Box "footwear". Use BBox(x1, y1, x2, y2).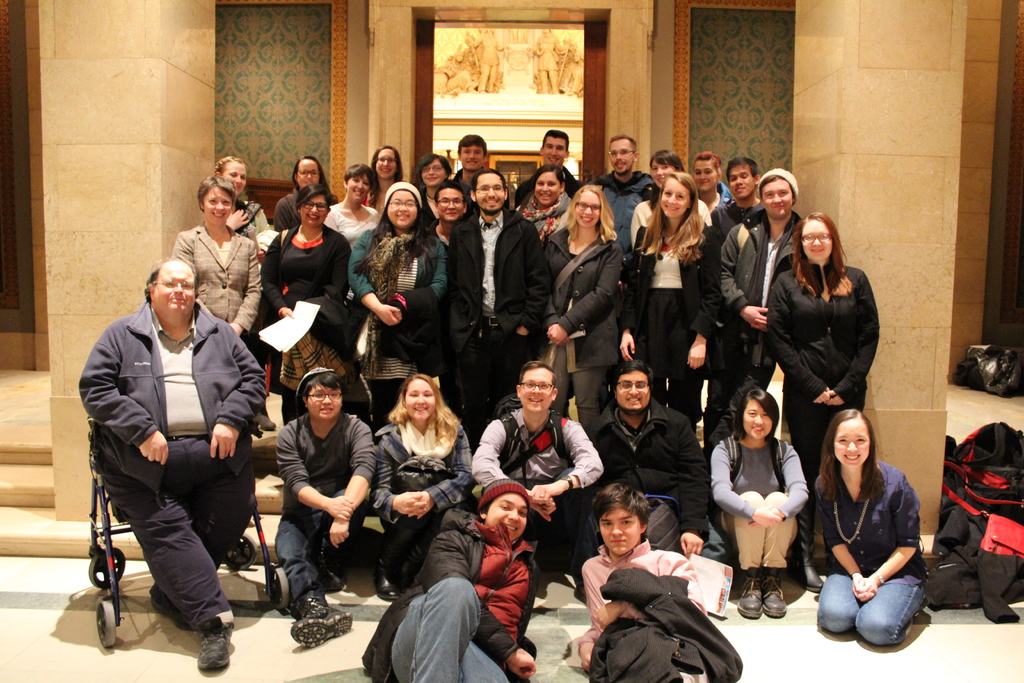
BBox(196, 614, 235, 668).
